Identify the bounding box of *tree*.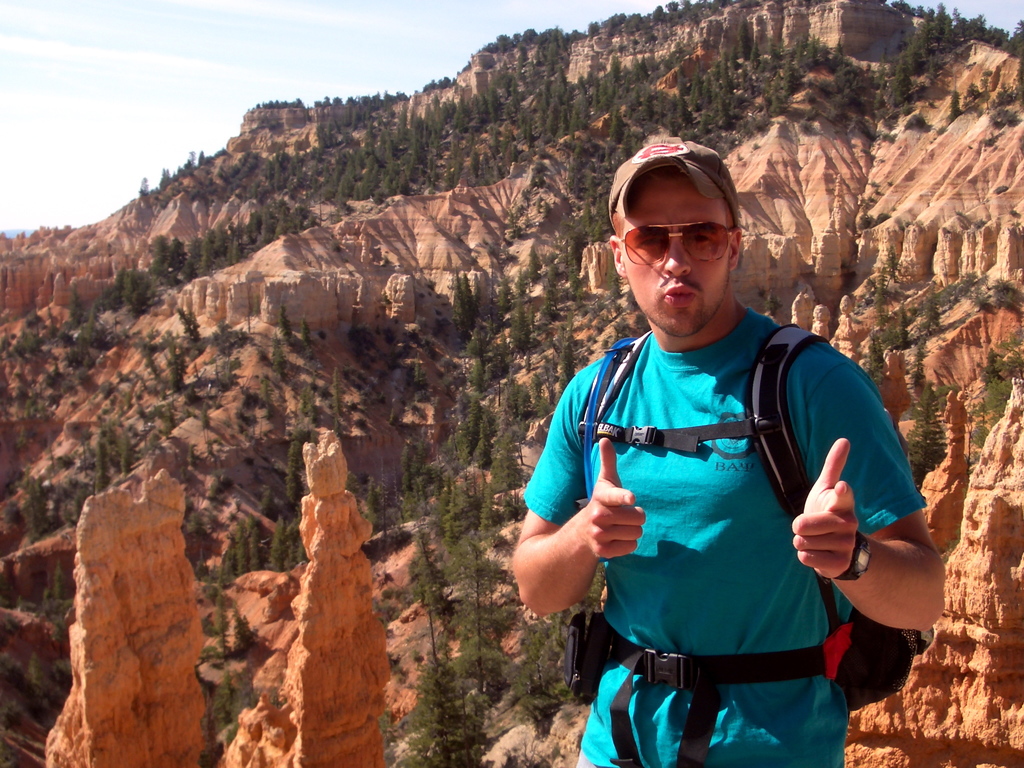
x1=199, y1=148, x2=208, y2=165.
